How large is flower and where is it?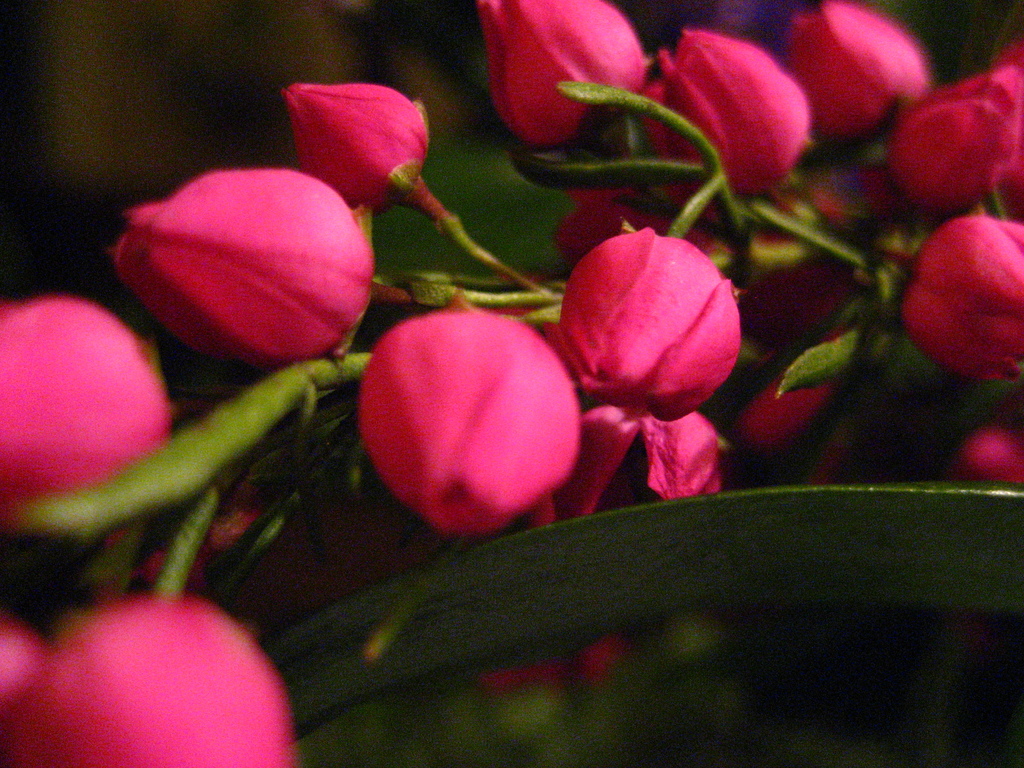
Bounding box: locate(527, 213, 758, 500).
